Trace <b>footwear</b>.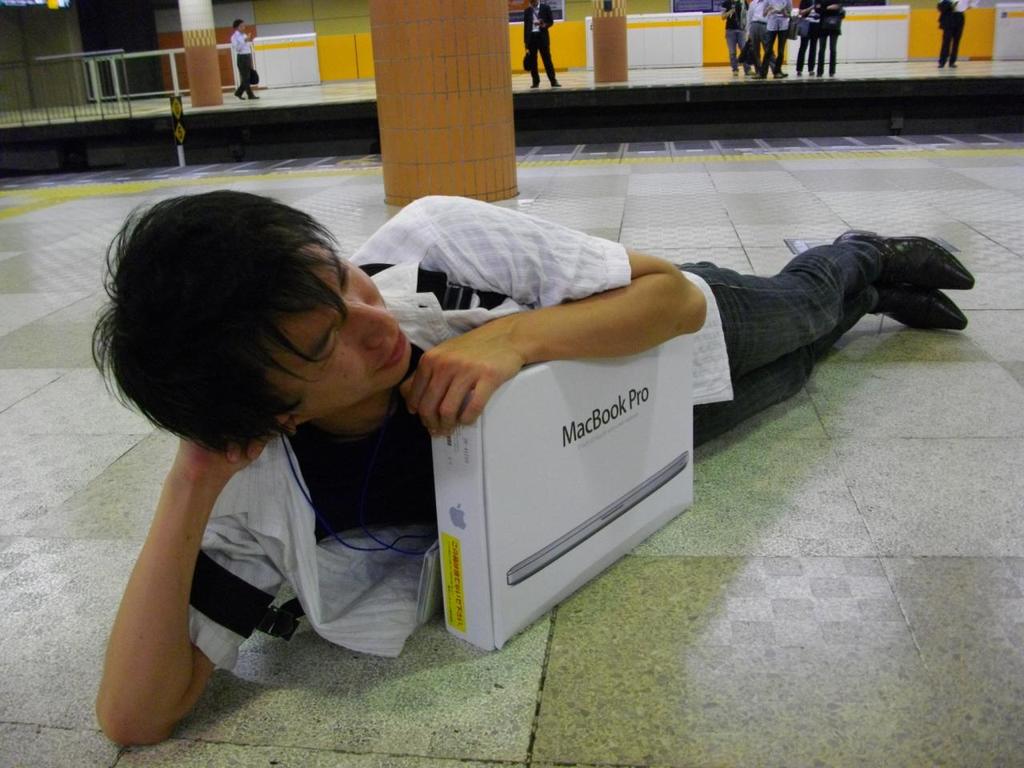
Traced to 841:237:975:334.
